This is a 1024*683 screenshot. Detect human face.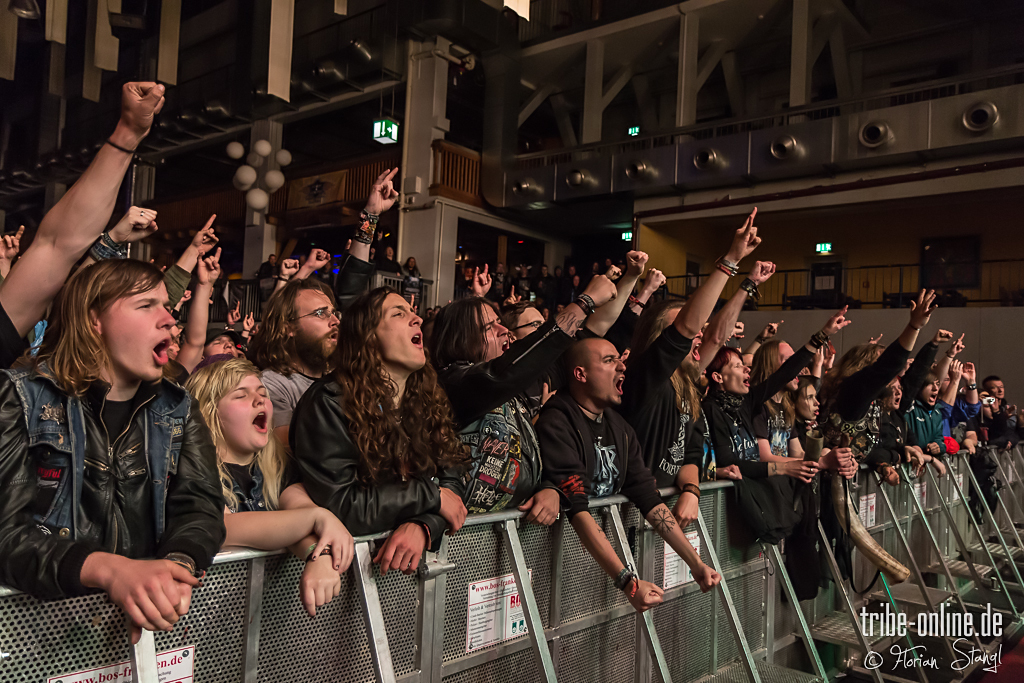
209,334,238,351.
